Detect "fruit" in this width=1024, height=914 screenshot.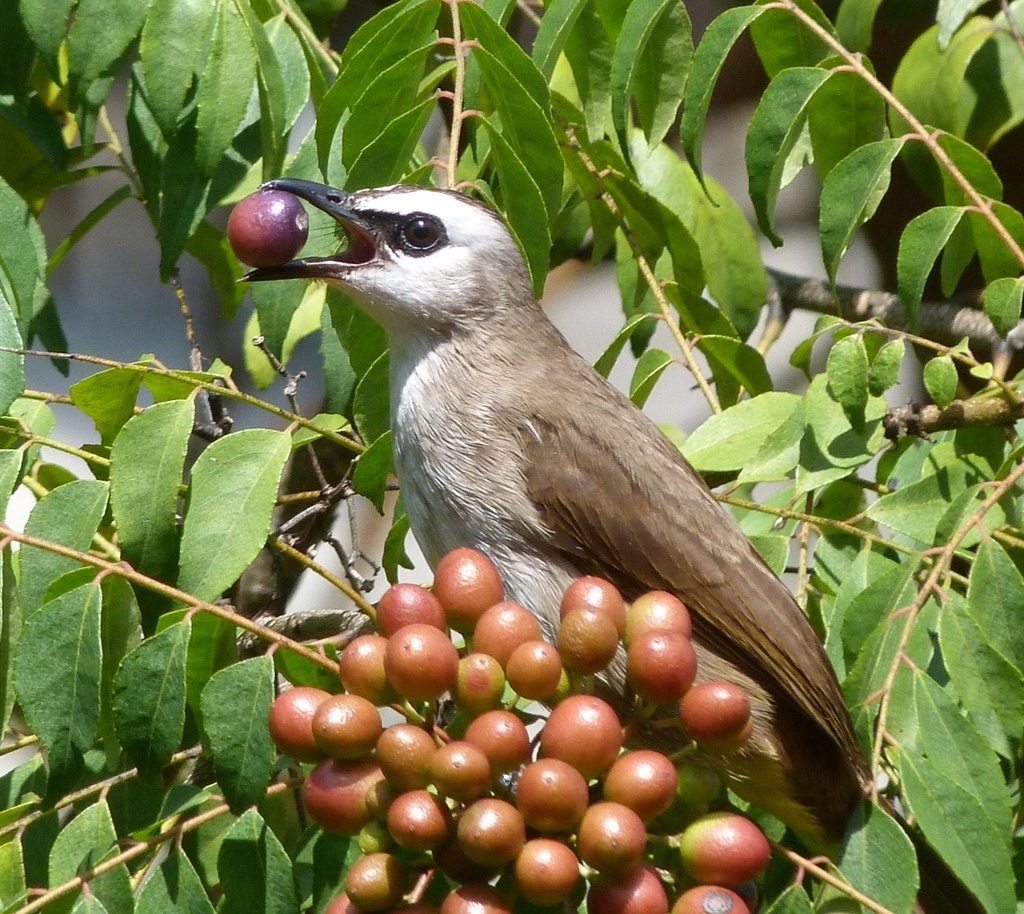
Detection: bbox(560, 574, 626, 640).
